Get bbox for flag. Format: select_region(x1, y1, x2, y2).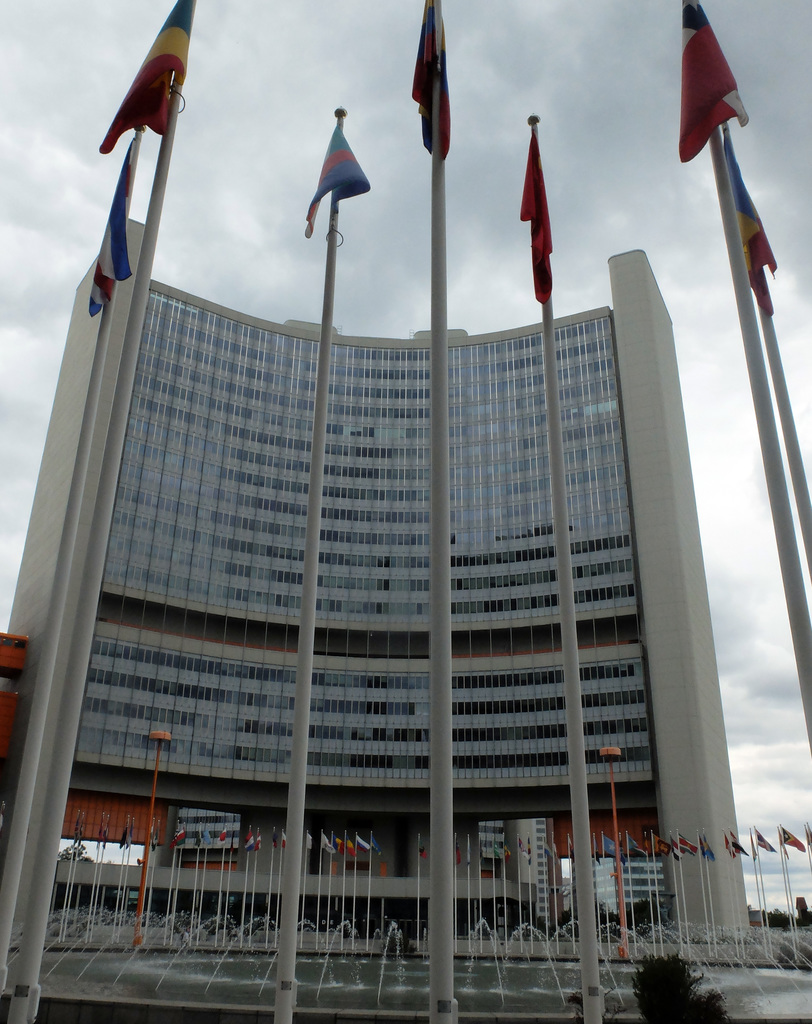
select_region(745, 824, 770, 851).
